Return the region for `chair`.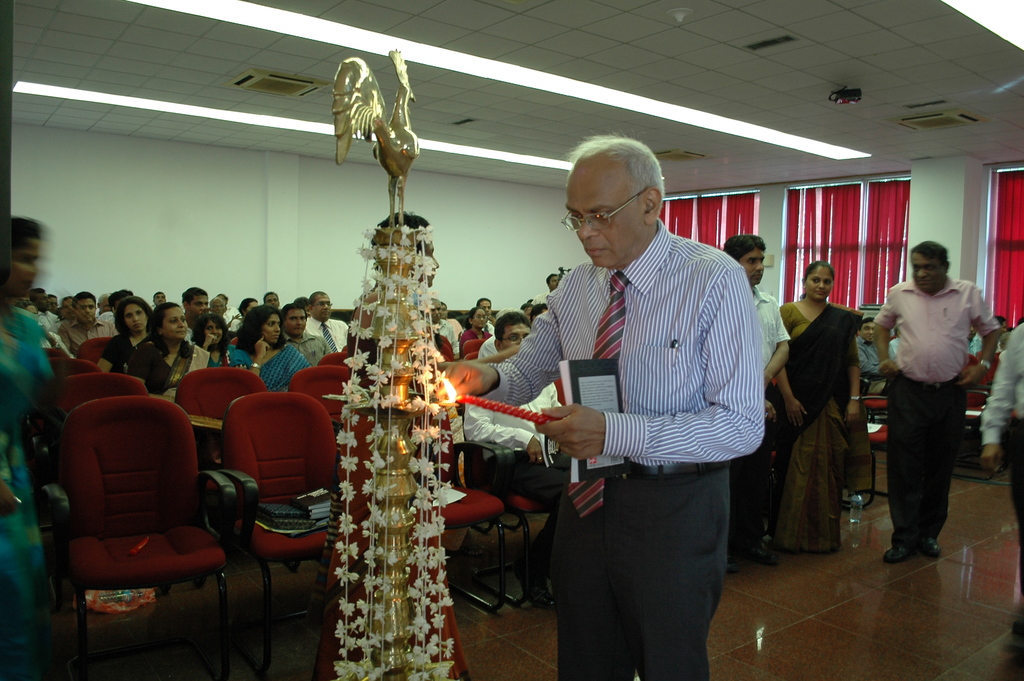
45:395:234:669.
